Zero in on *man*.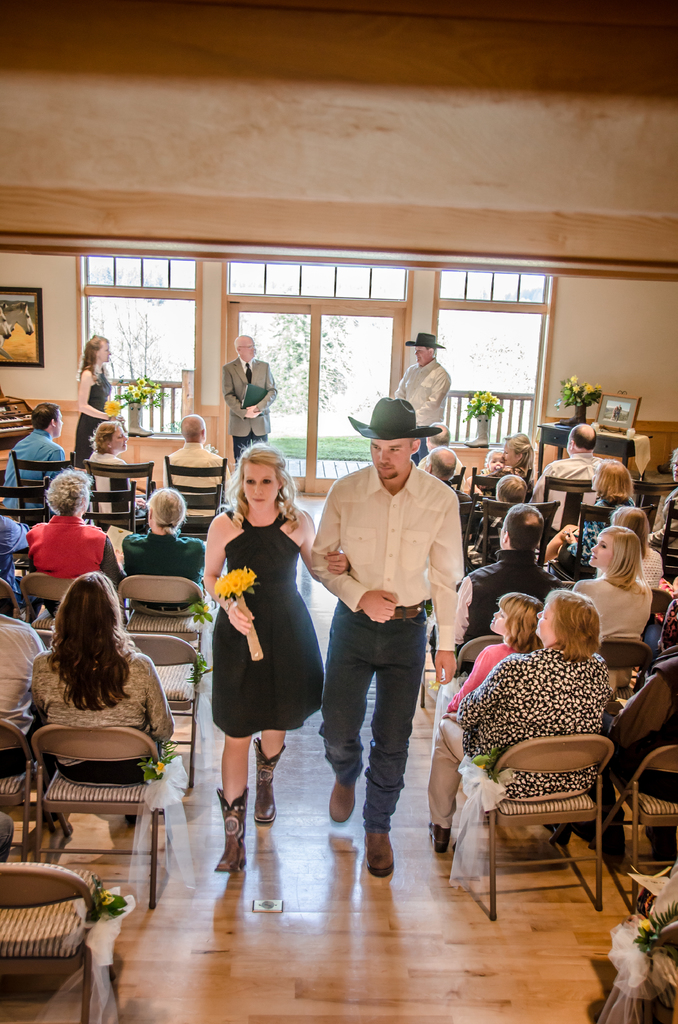
Zeroed in: <box>208,323,280,449</box>.
